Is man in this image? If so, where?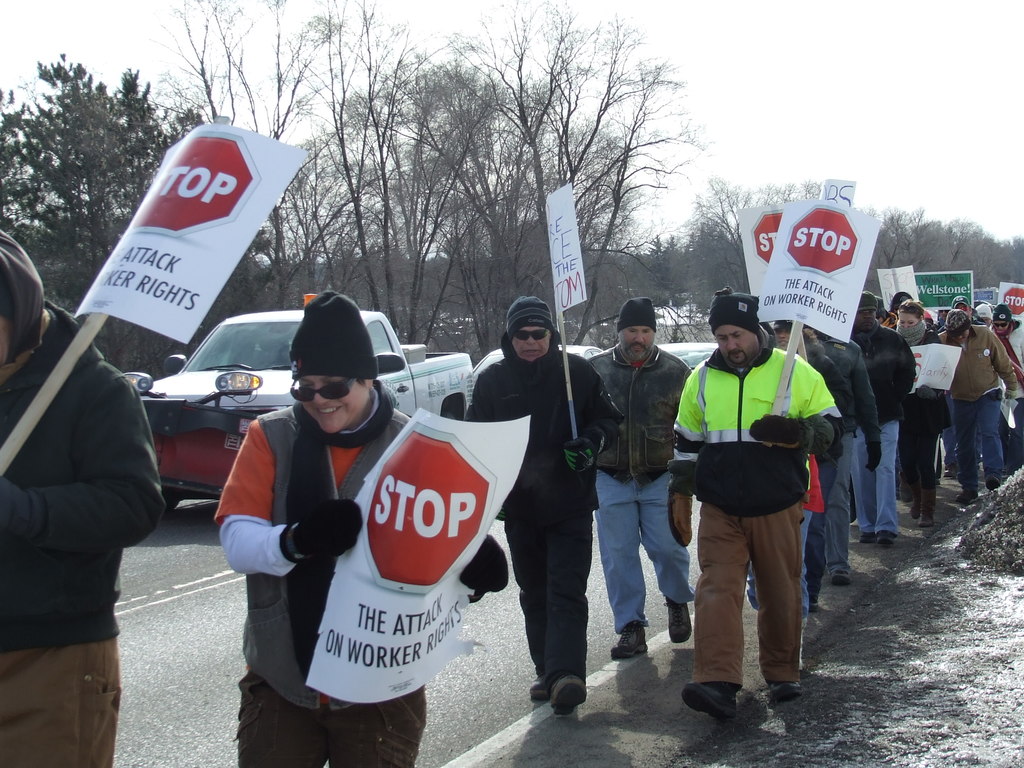
Yes, at 832, 281, 918, 547.
